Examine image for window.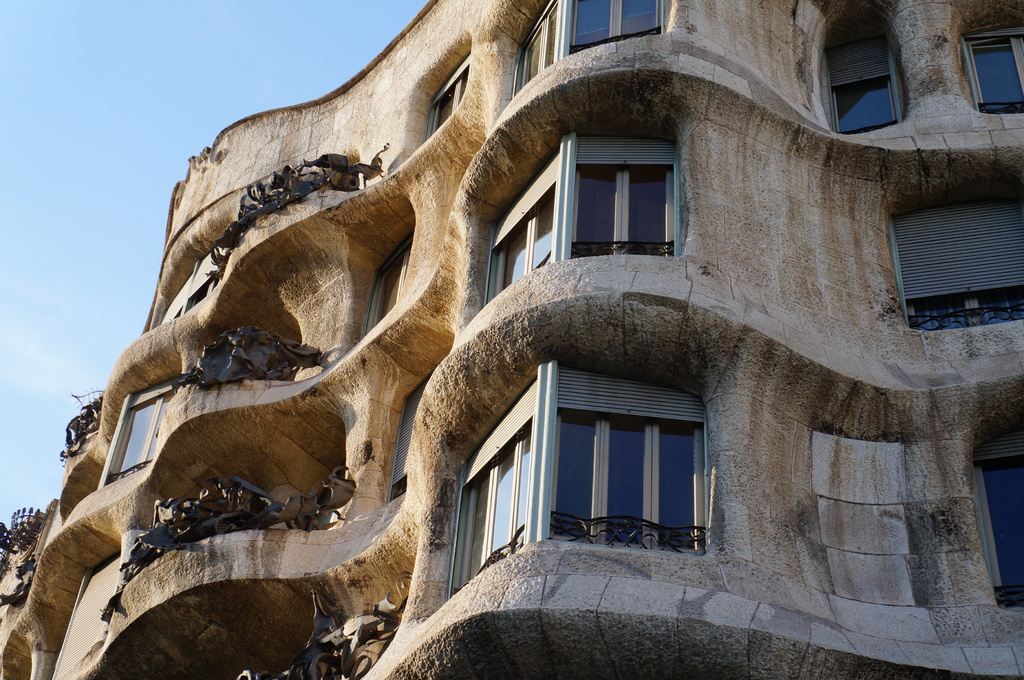
Examination result: (left=959, top=25, right=1023, bottom=115).
